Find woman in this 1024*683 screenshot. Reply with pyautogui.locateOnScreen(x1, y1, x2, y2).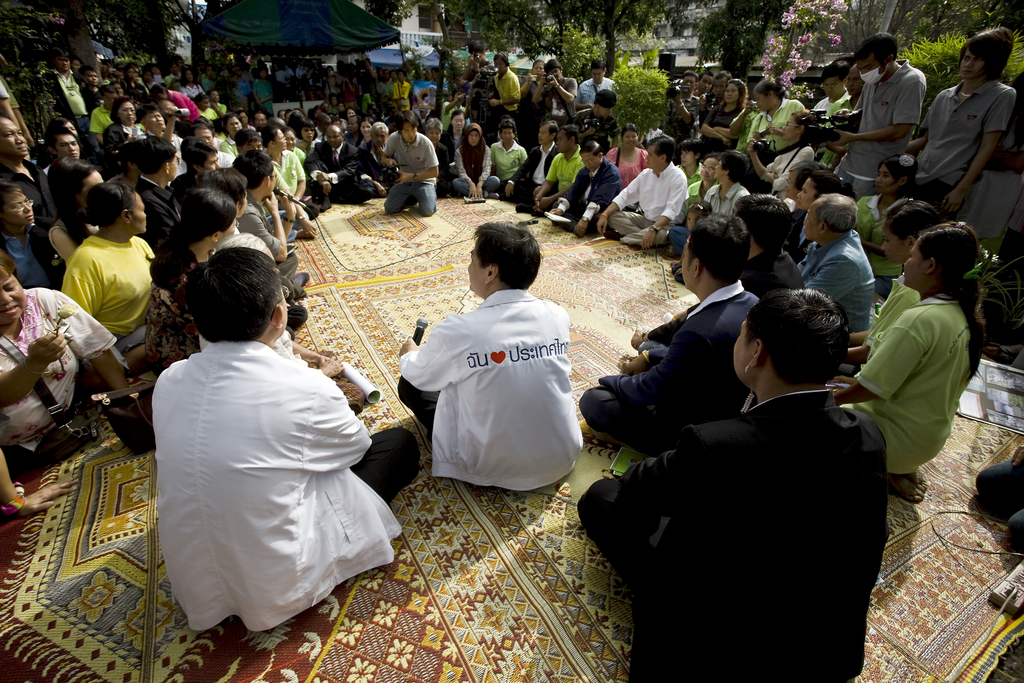
pyautogui.locateOnScreen(851, 155, 924, 280).
